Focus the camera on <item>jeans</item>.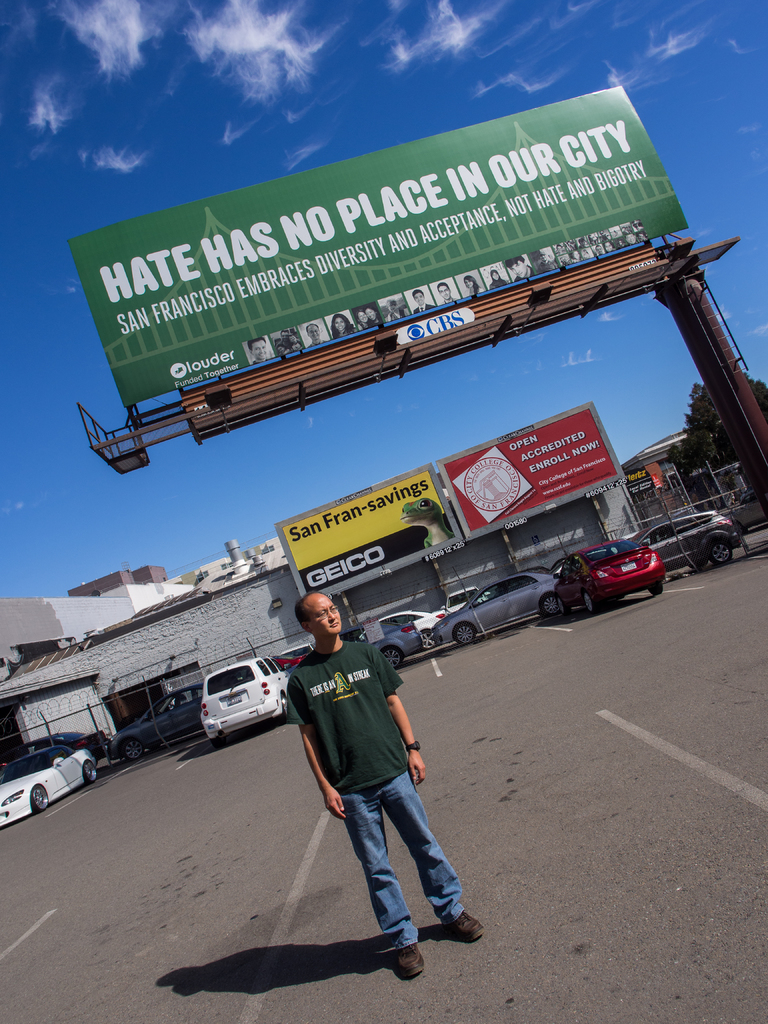
Focus region: x1=335, y1=767, x2=470, y2=951.
